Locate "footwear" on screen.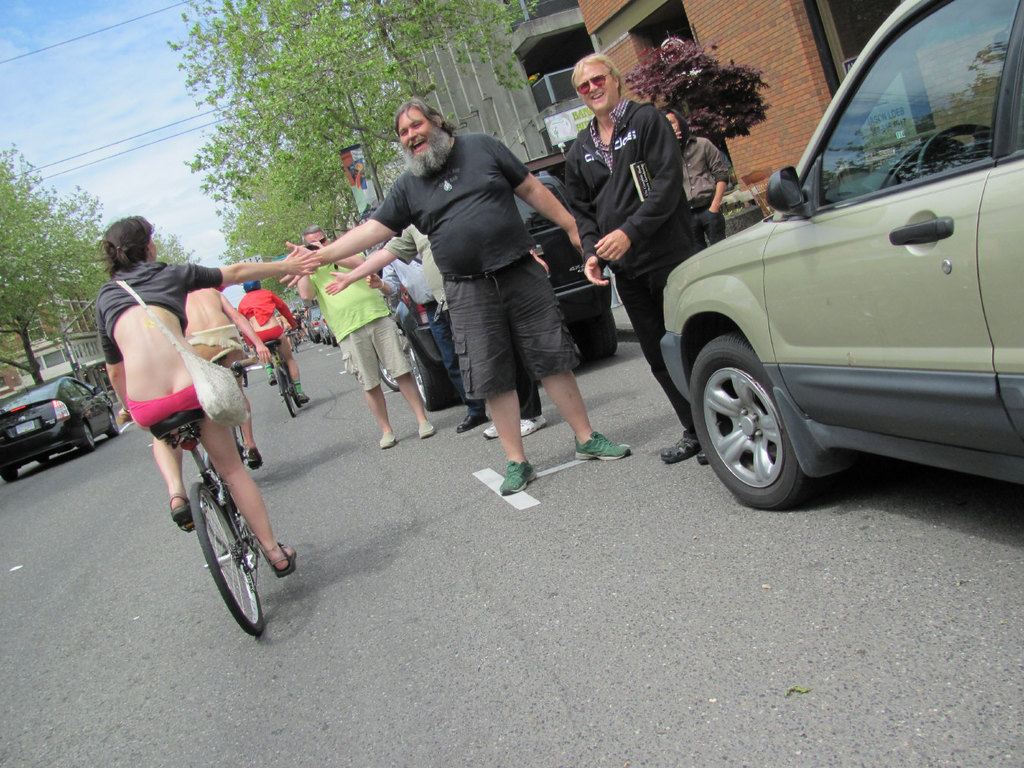
On screen at l=381, t=433, r=395, b=447.
